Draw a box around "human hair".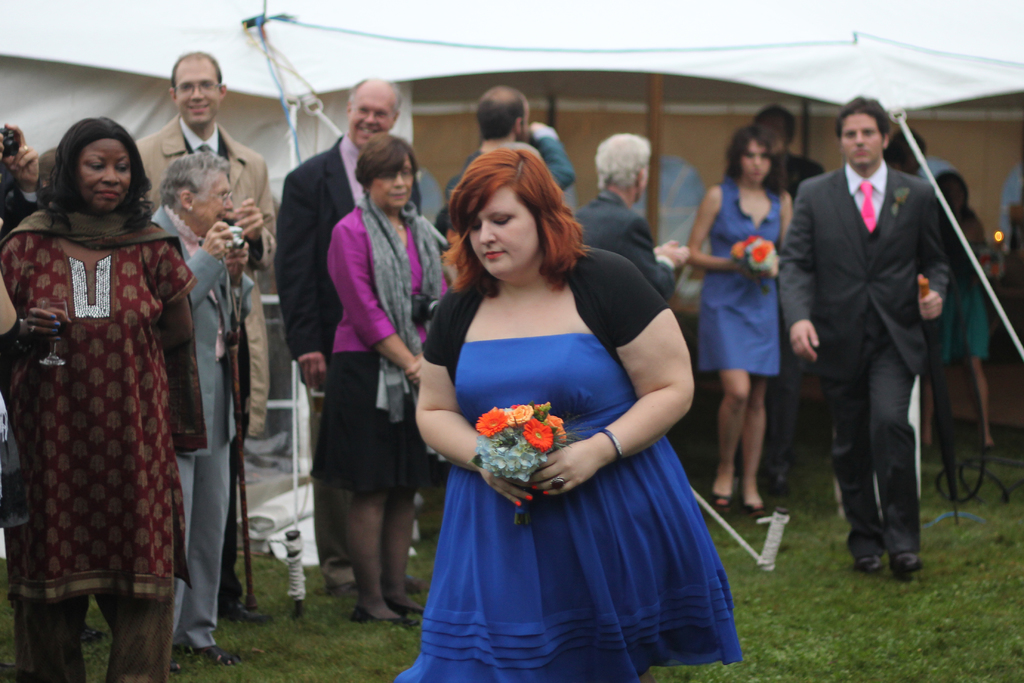
835, 95, 890, 149.
